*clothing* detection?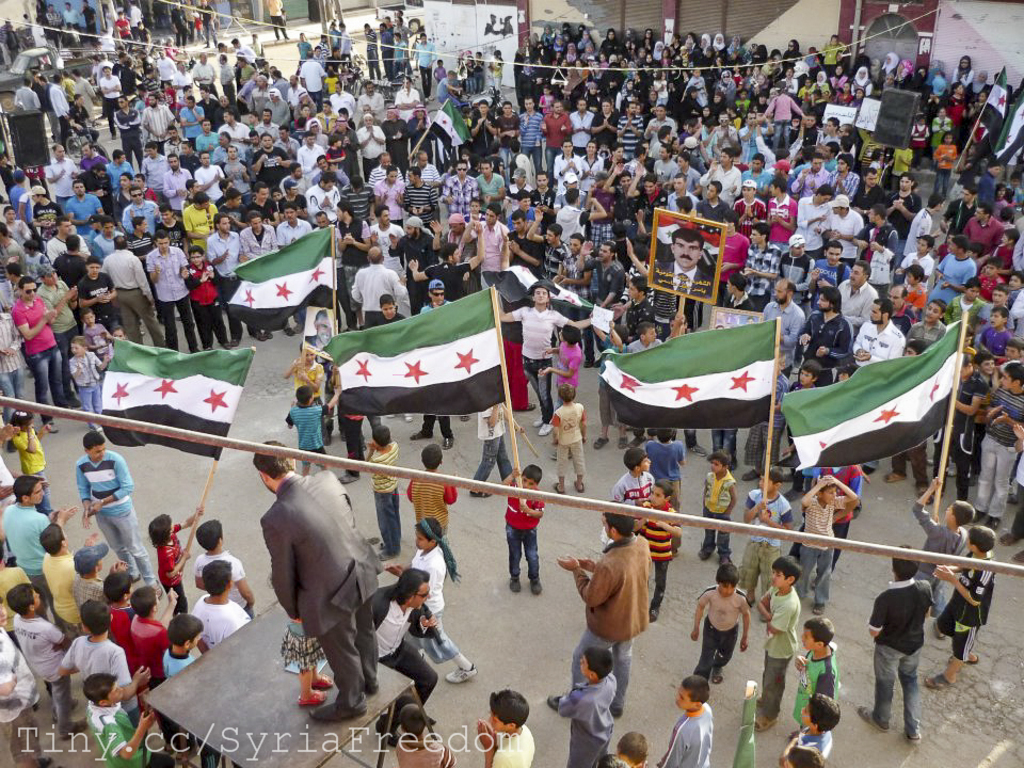
[553, 674, 617, 767]
